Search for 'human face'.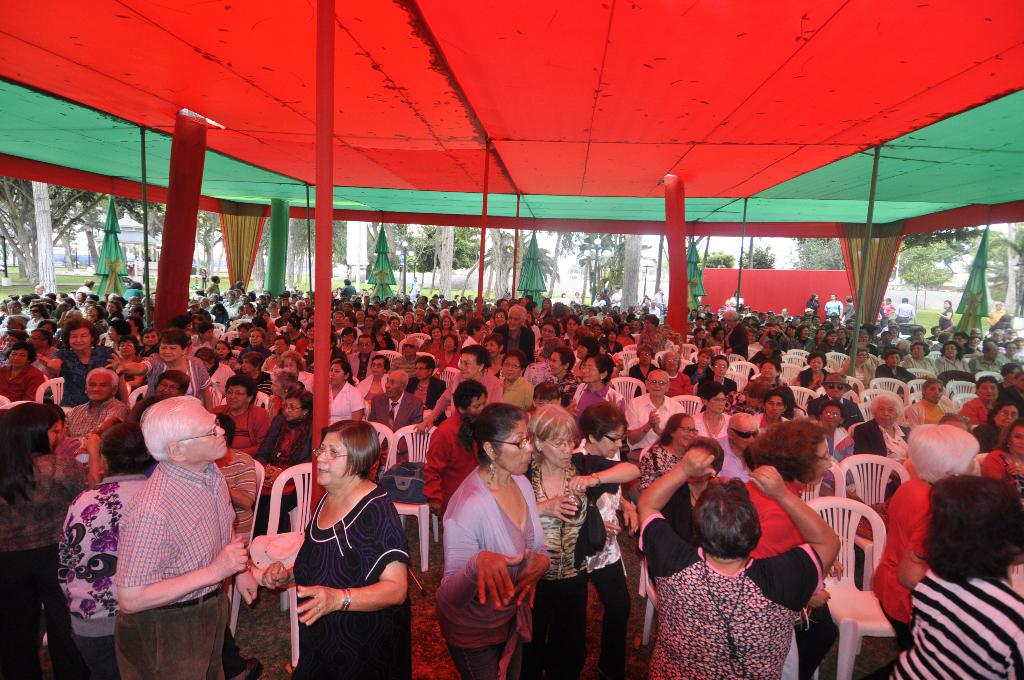
Found at 404, 337, 415, 356.
